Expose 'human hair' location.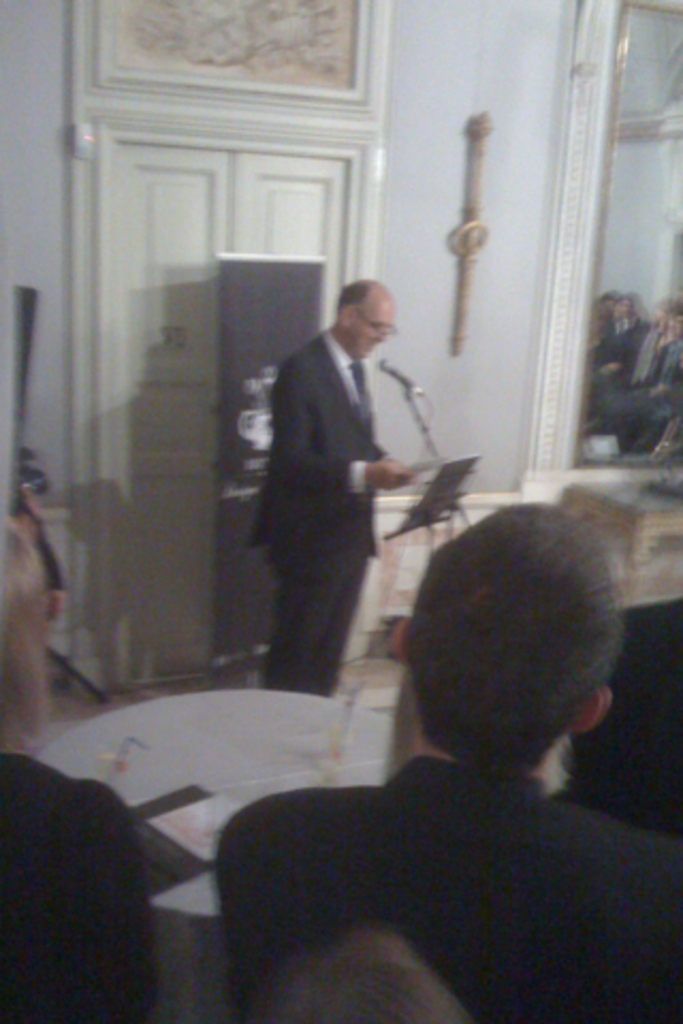
Exposed at region(335, 282, 363, 307).
